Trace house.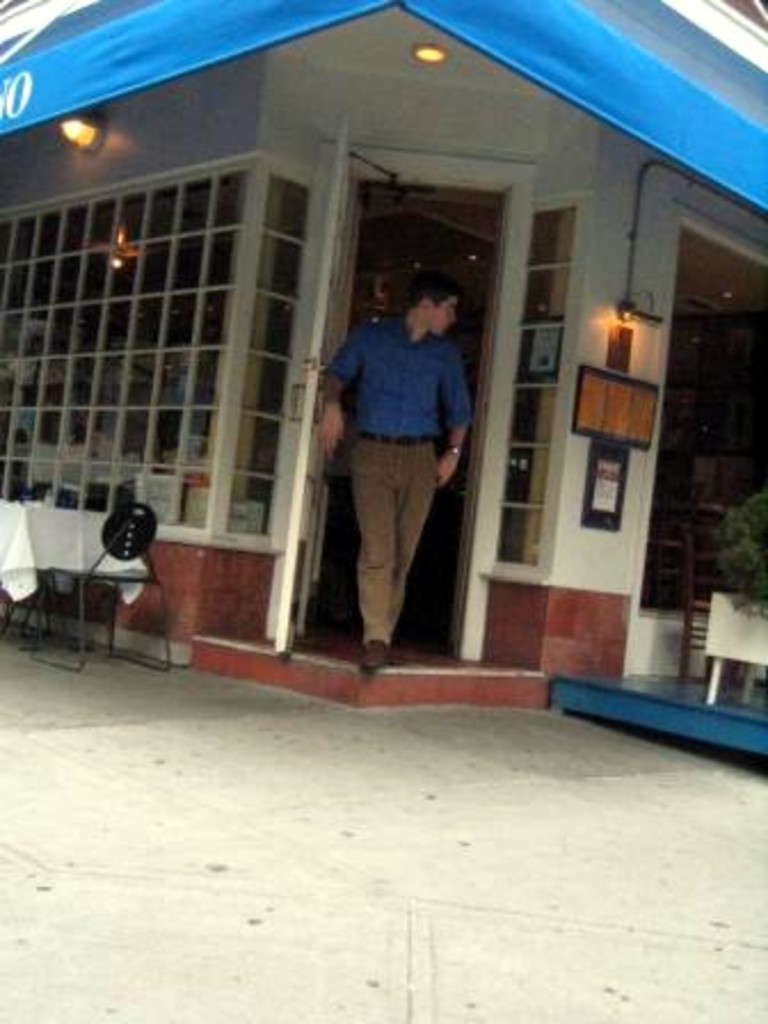
Traced to box(0, 0, 766, 711).
